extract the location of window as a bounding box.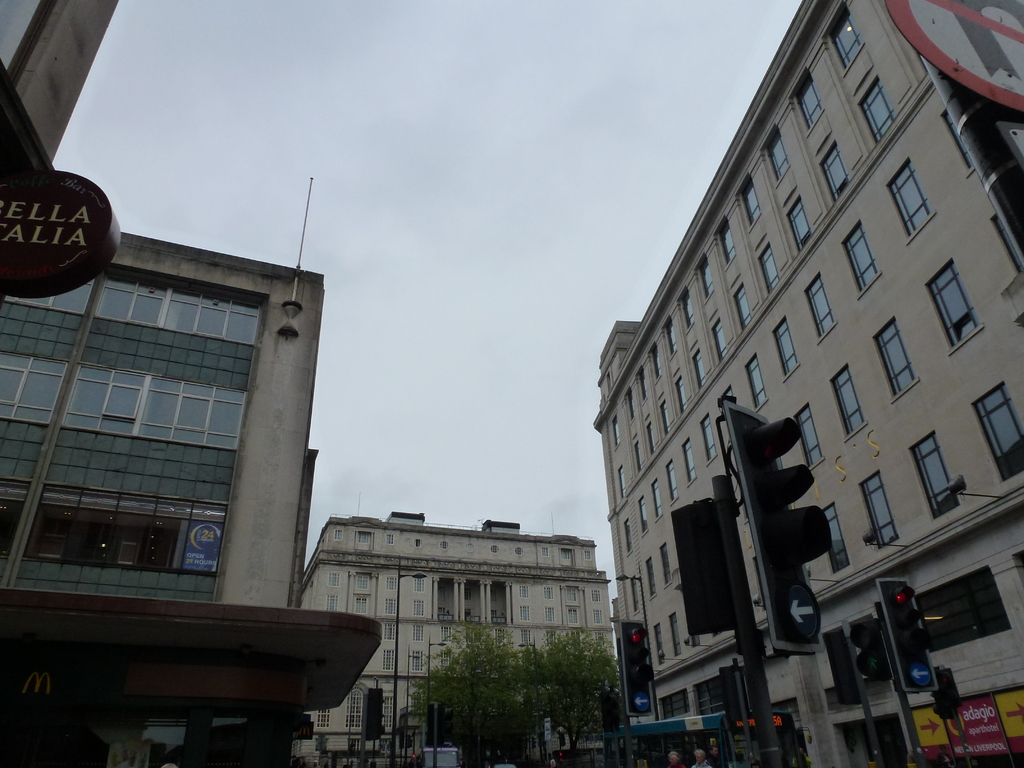
crop(440, 652, 452, 673).
